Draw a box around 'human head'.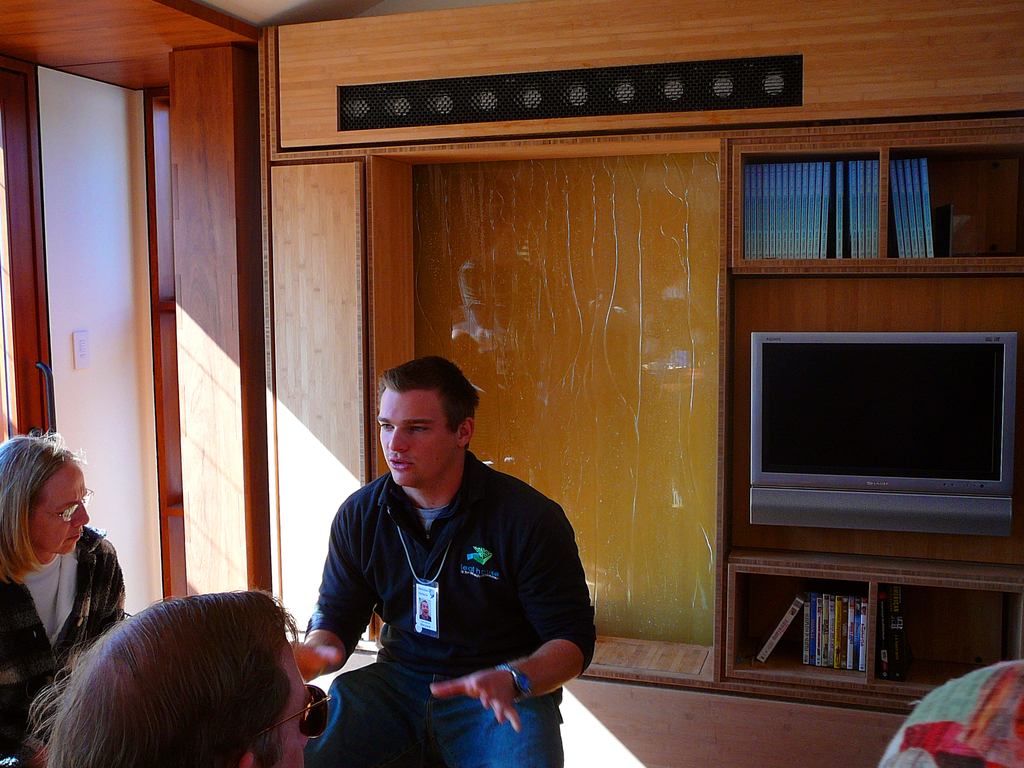
<bbox>377, 358, 479, 486</bbox>.
